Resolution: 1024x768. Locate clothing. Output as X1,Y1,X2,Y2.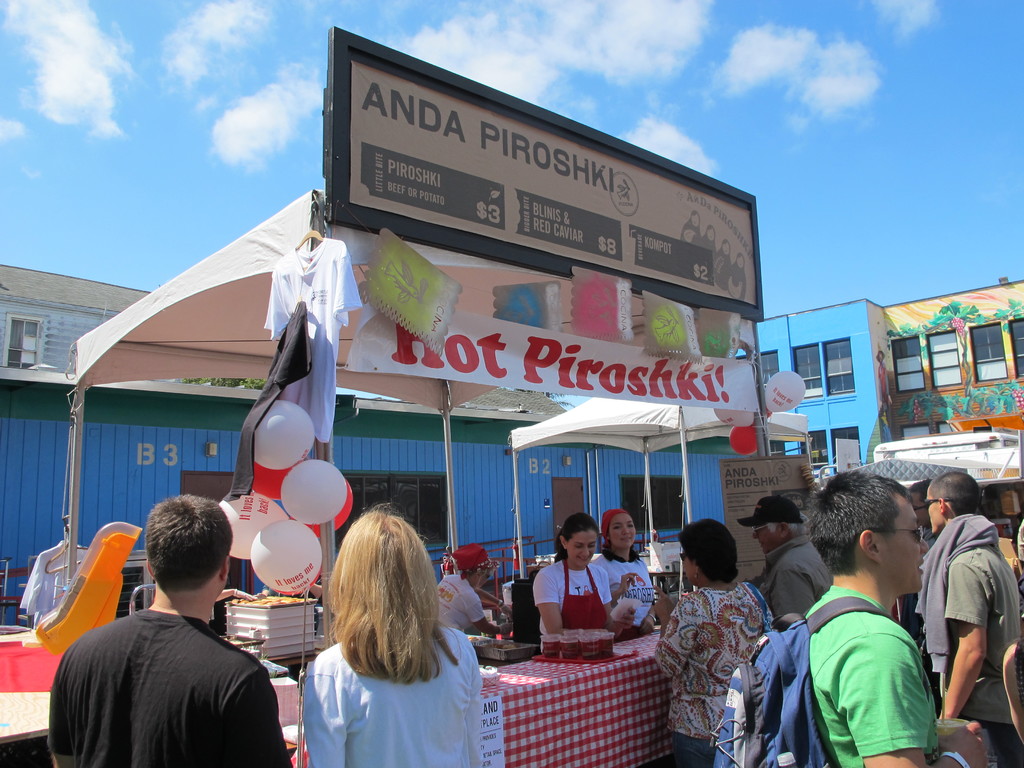
438,572,493,635.
